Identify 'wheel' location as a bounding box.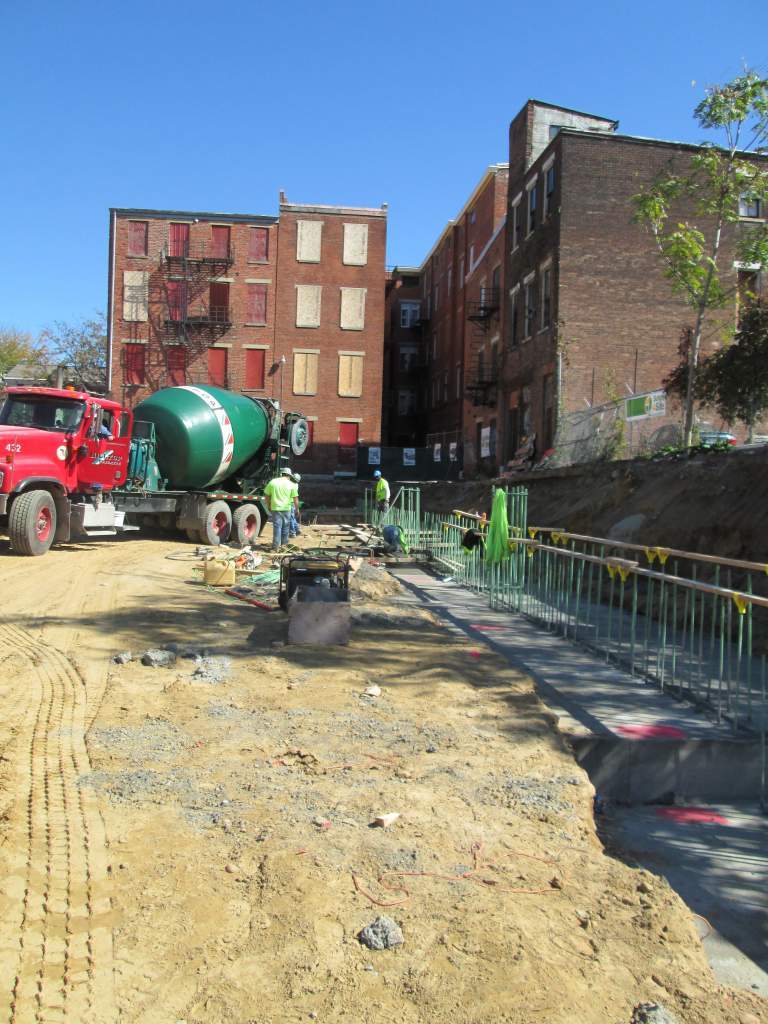
bbox=(185, 505, 201, 544).
